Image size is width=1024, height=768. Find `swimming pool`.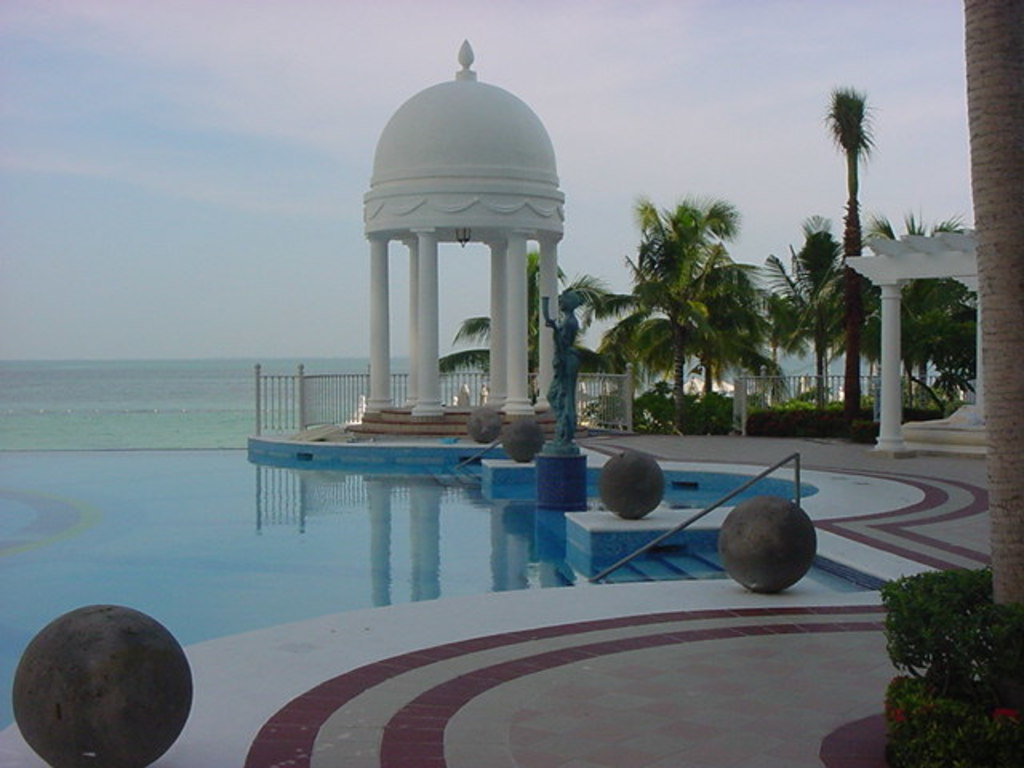
x1=0, y1=446, x2=941, y2=731.
